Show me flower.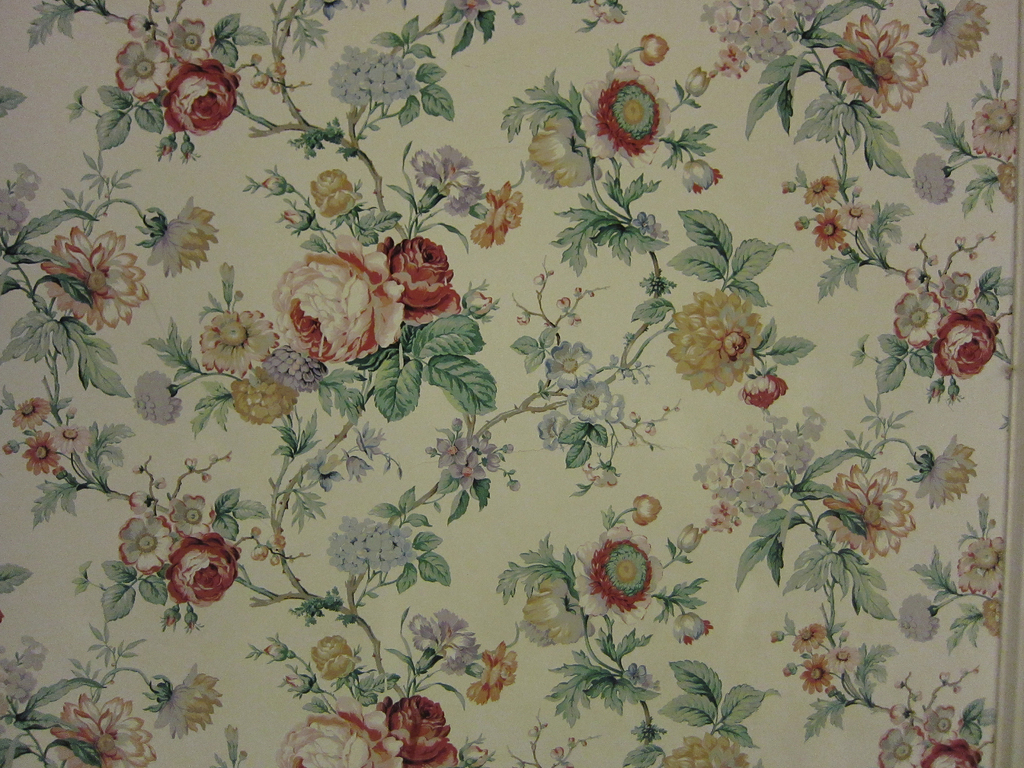
flower is here: (x1=636, y1=492, x2=650, y2=525).
